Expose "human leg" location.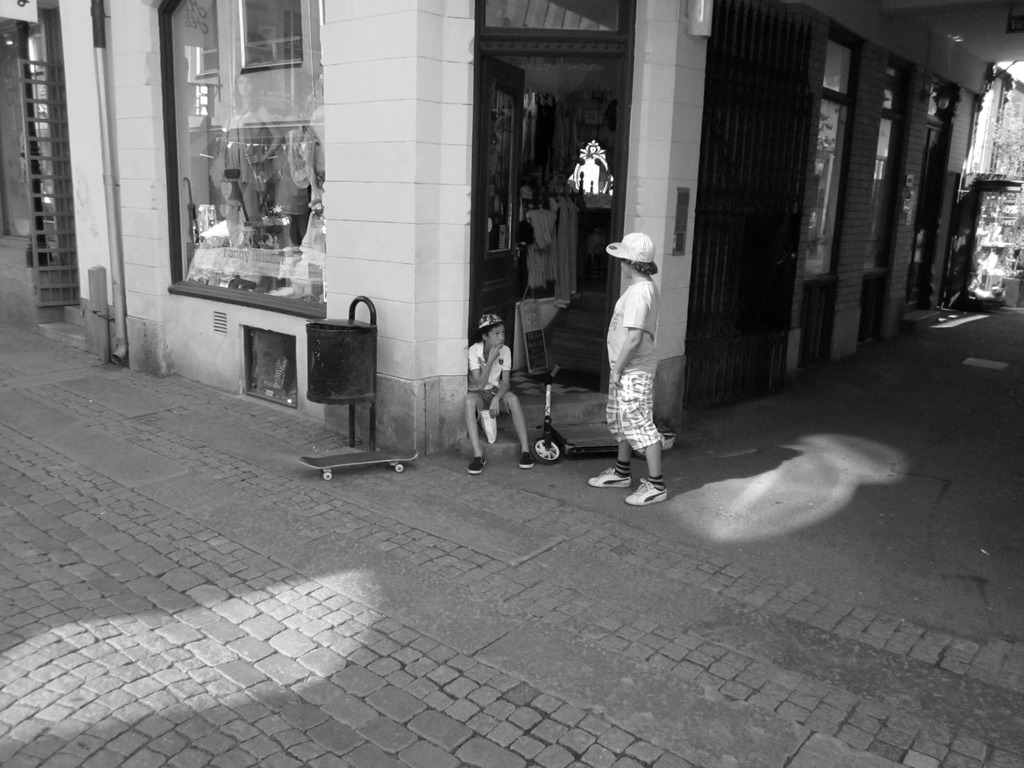
Exposed at box=[588, 365, 633, 490].
